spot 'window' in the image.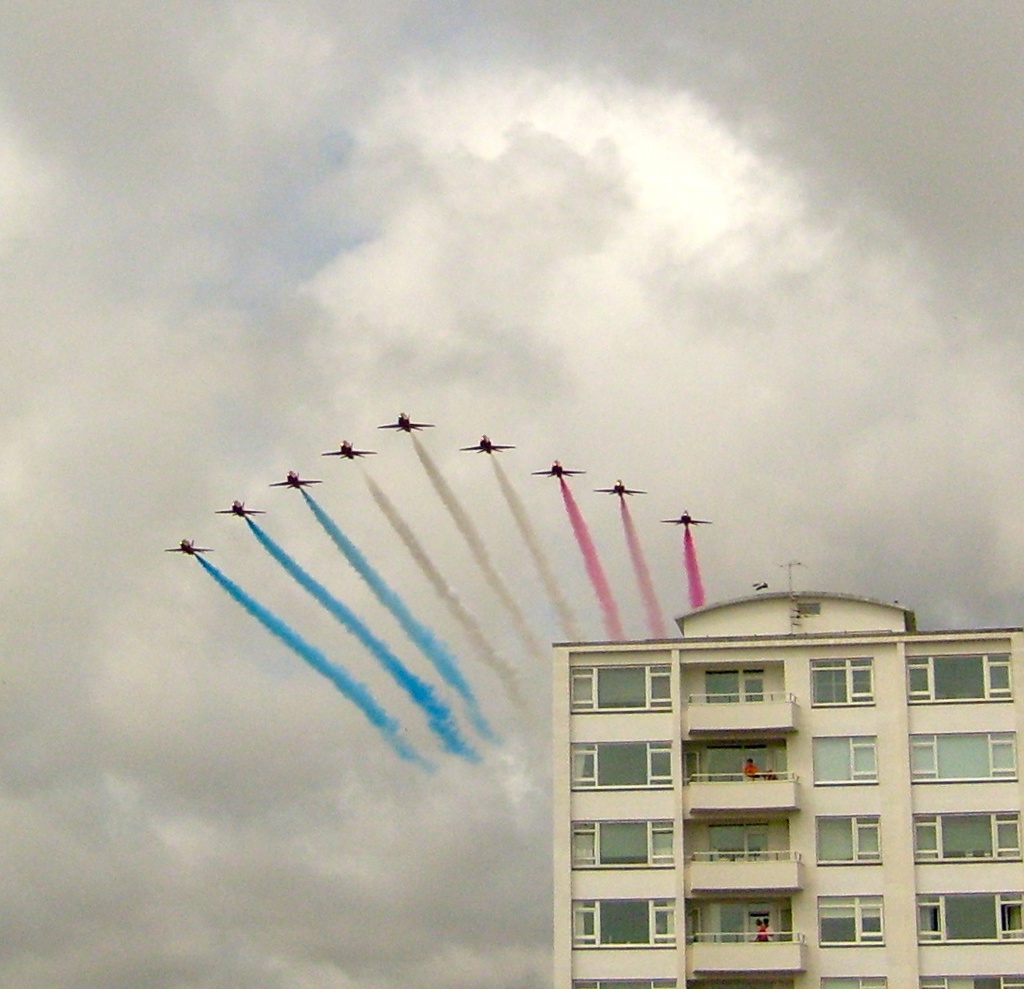
'window' found at bbox(564, 657, 669, 716).
